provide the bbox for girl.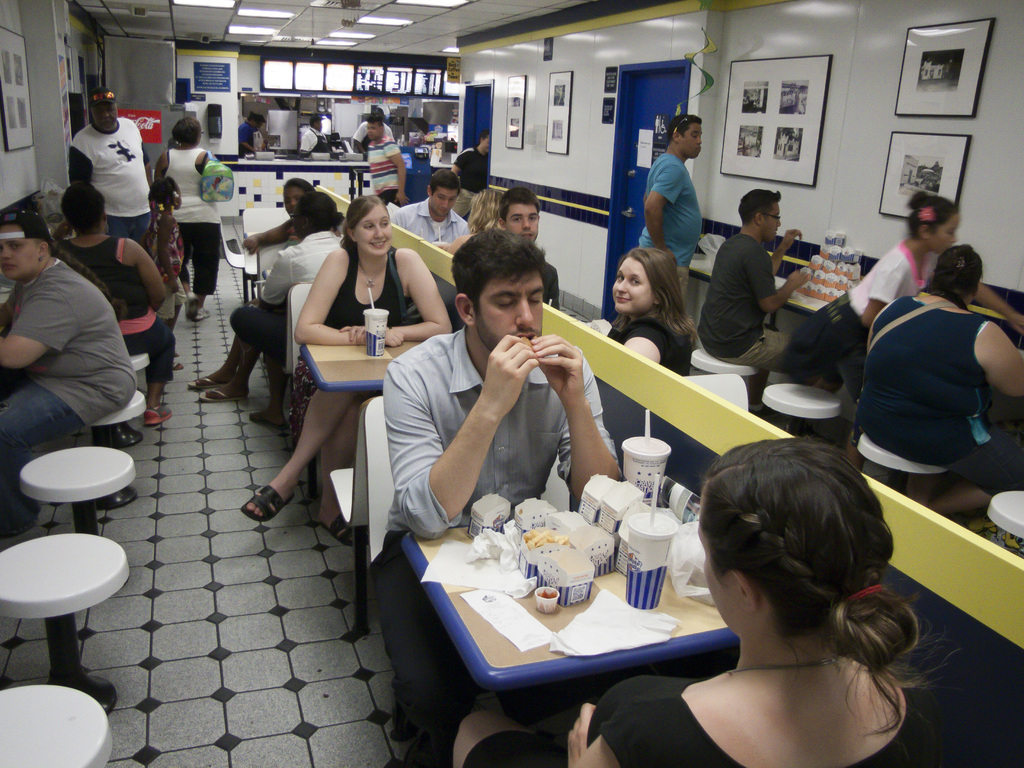
{"x1": 237, "y1": 192, "x2": 452, "y2": 544}.
